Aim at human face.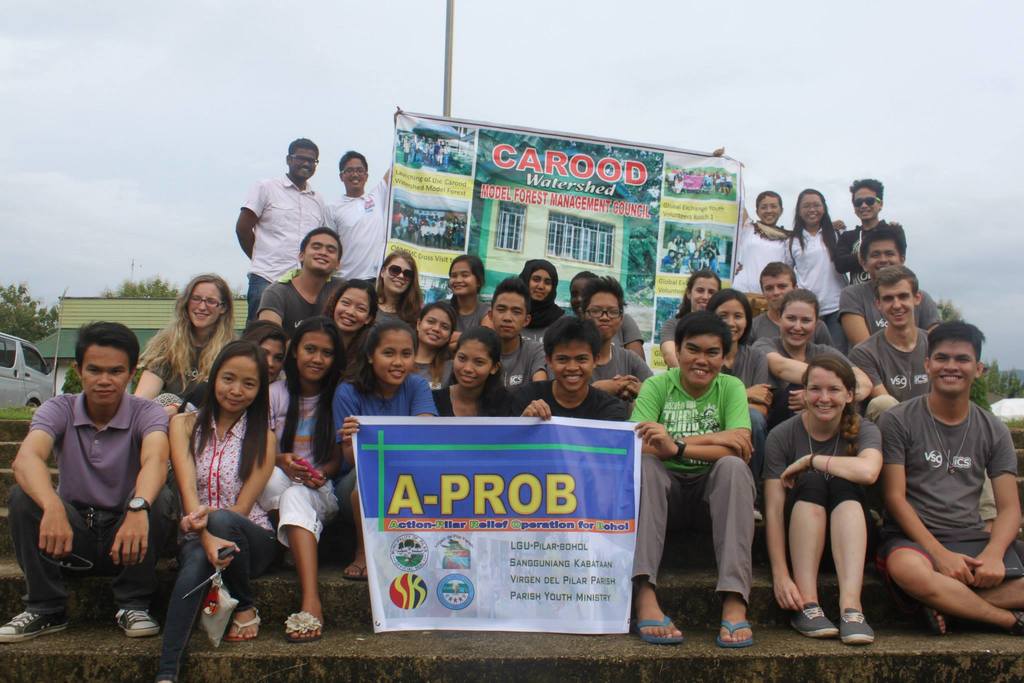
Aimed at [801,364,848,422].
